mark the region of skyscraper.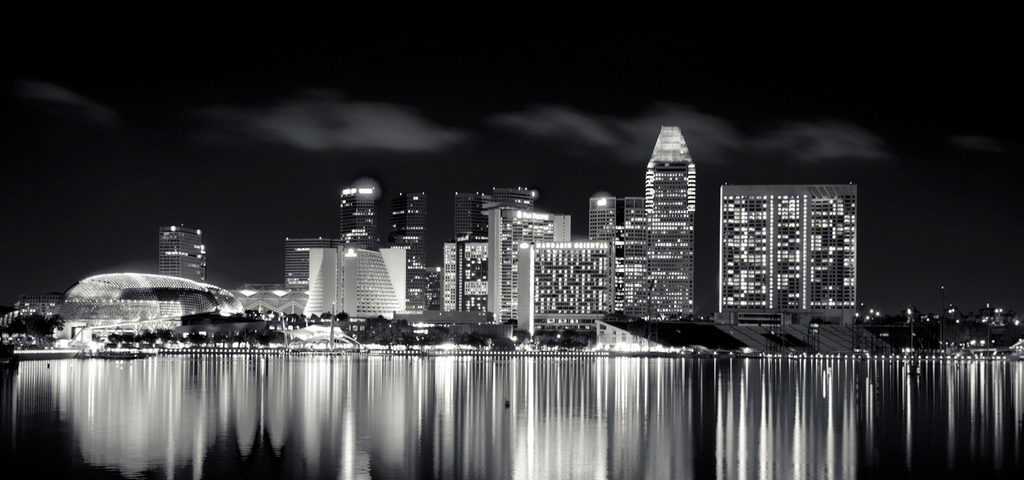
Region: 518, 237, 621, 329.
